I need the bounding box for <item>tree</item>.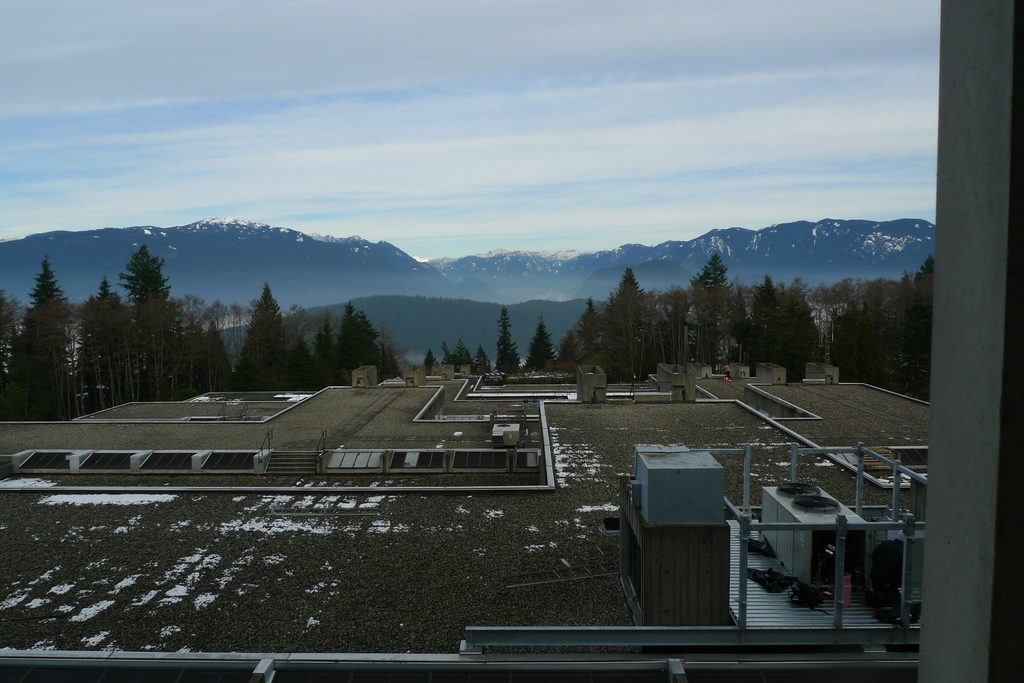
Here it is: pyautogui.locateOnScreen(836, 253, 939, 396).
